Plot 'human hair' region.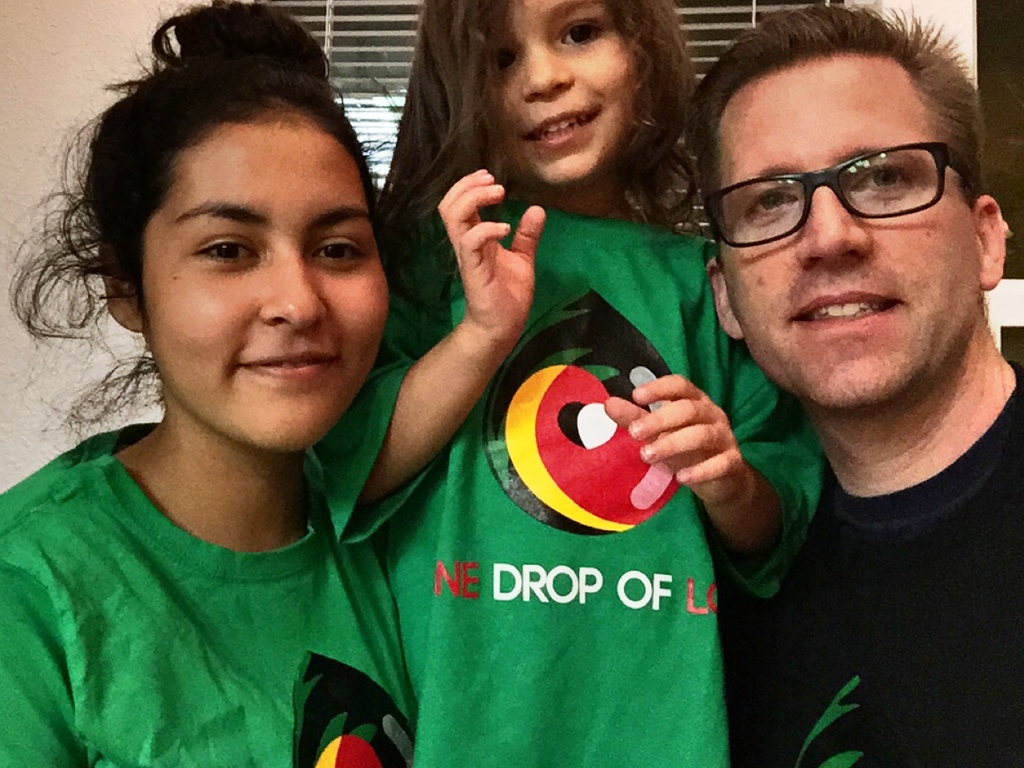
Plotted at [688, 6, 991, 253].
